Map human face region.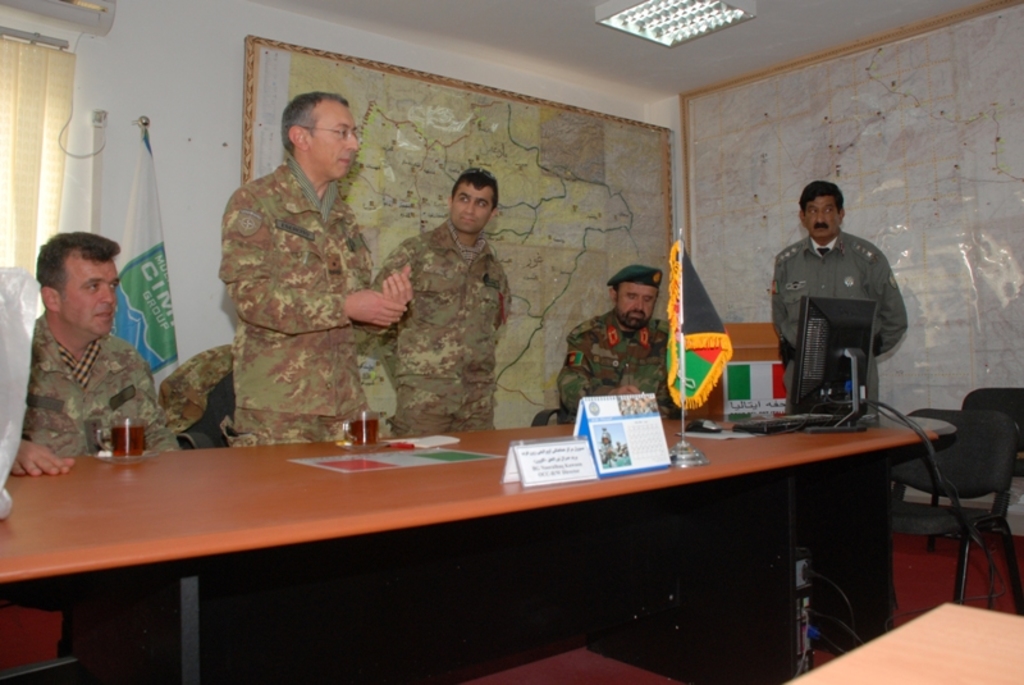
Mapped to 617 286 659 325.
